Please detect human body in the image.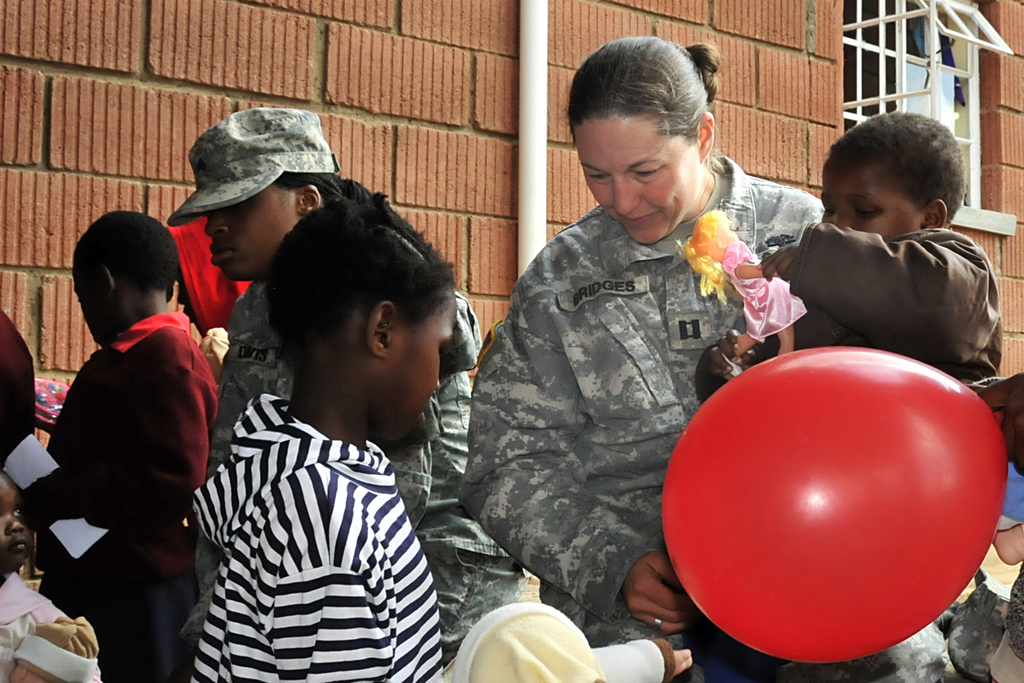
175/194/452/682.
